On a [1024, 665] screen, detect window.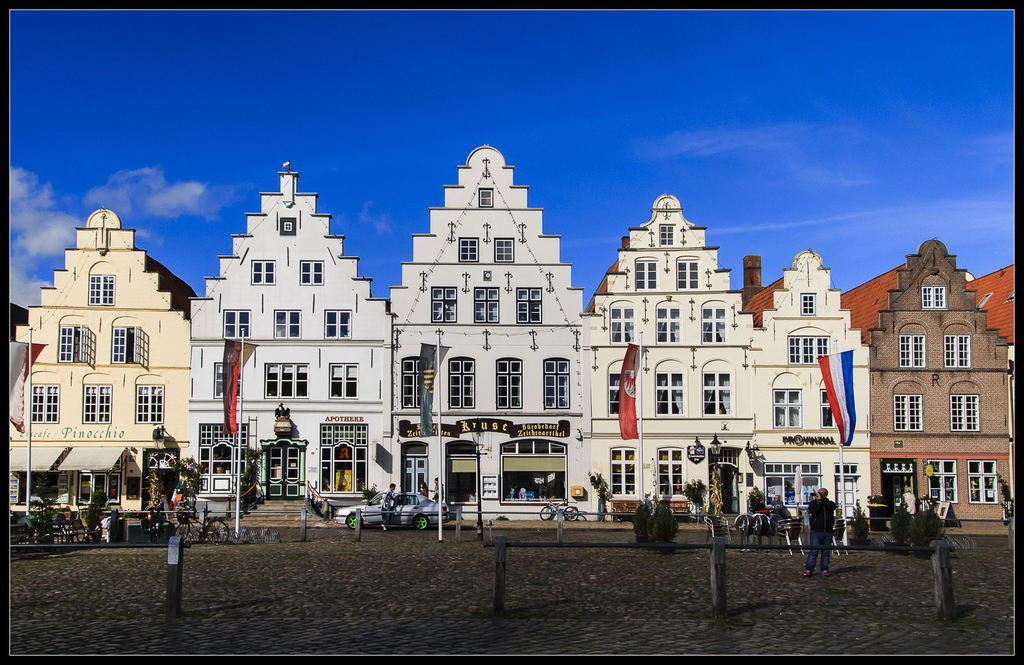
77/456/122/505.
